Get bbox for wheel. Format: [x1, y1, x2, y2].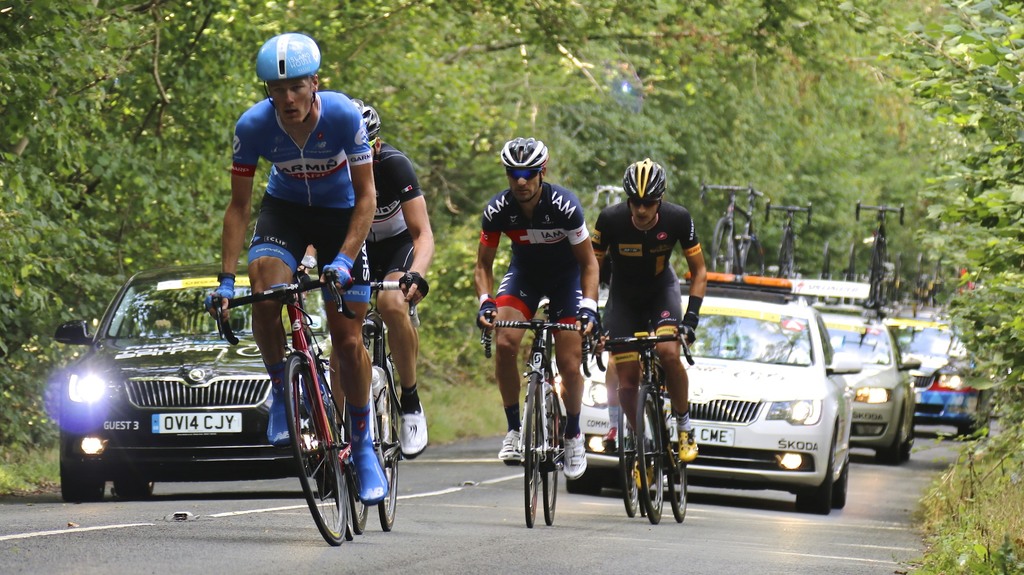
[956, 394, 981, 443].
